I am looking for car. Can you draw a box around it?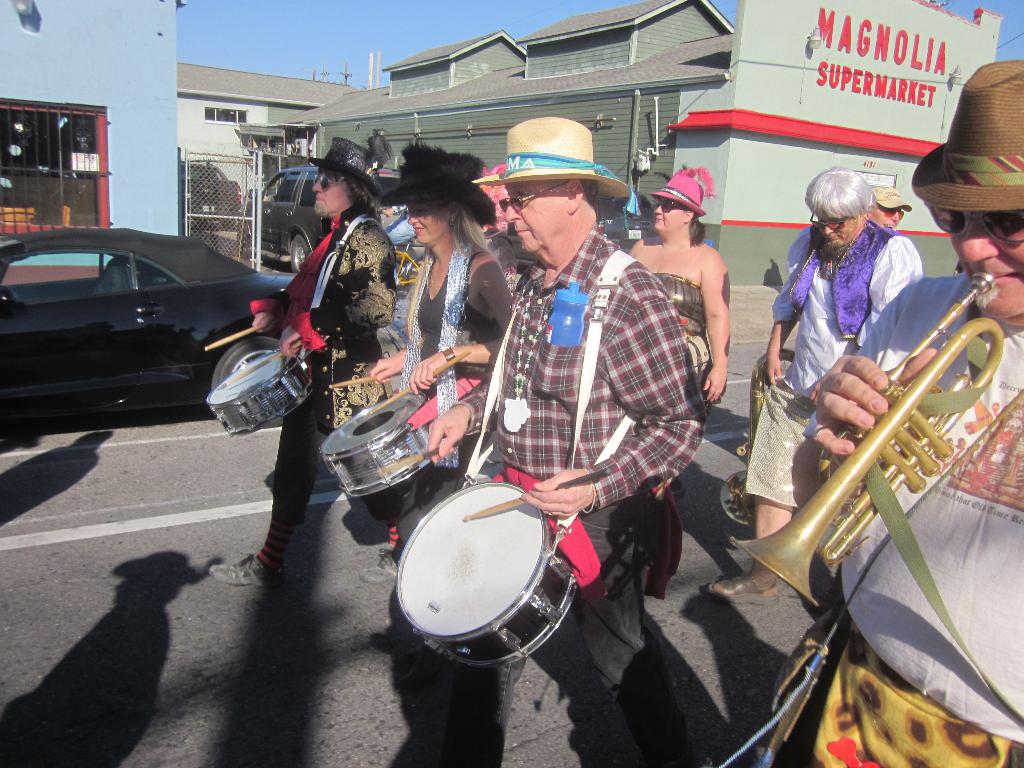
Sure, the bounding box is [500, 205, 629, 266].
